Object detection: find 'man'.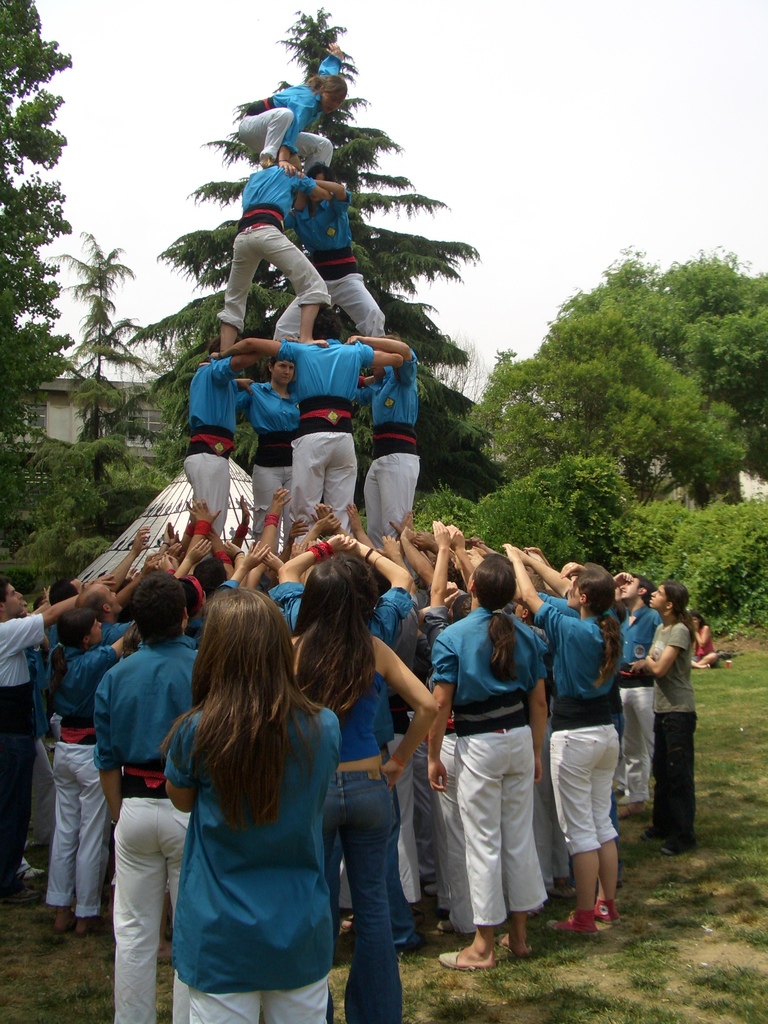
86/563/202/1023.
